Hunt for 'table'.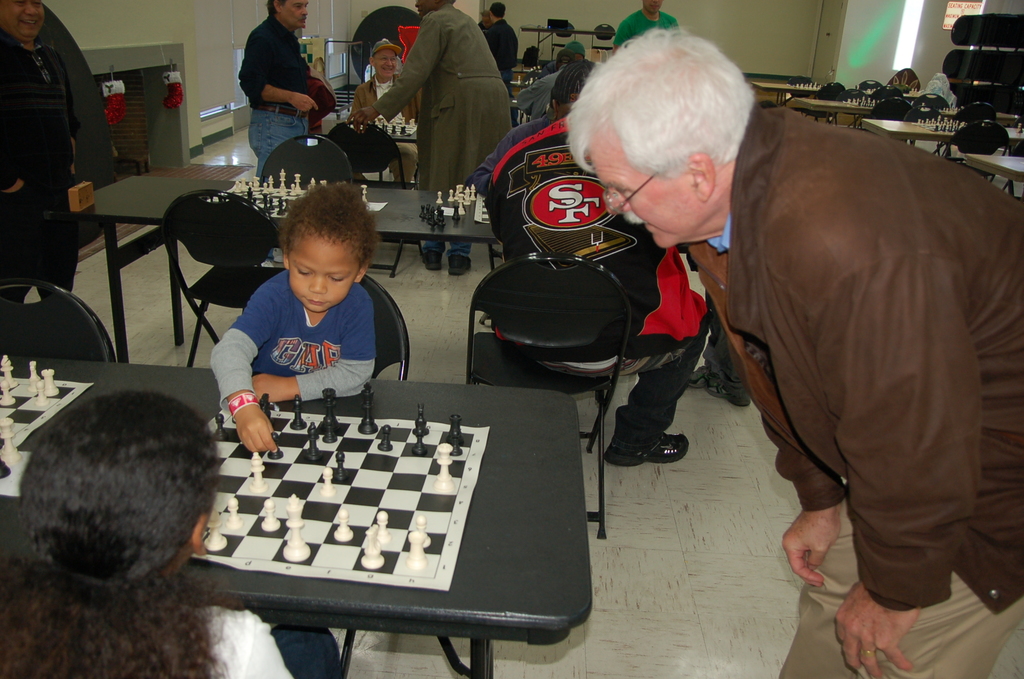
Hunted down at bbox=[99, 170, 508, 351].
